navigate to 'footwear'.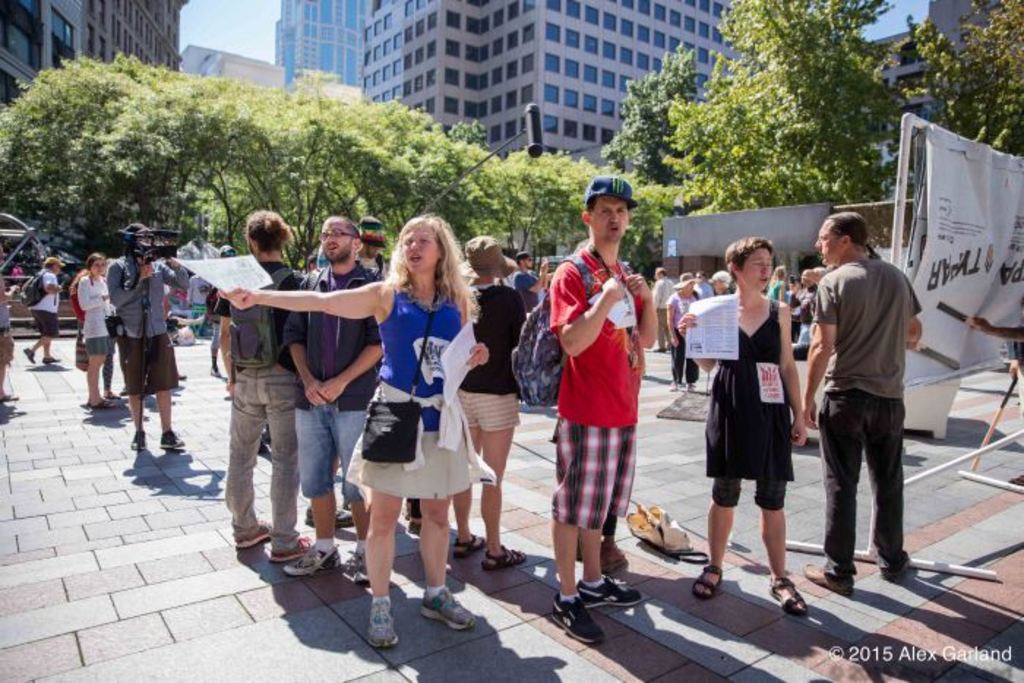
Navigation target: detection(155, 429, 181, 446).
